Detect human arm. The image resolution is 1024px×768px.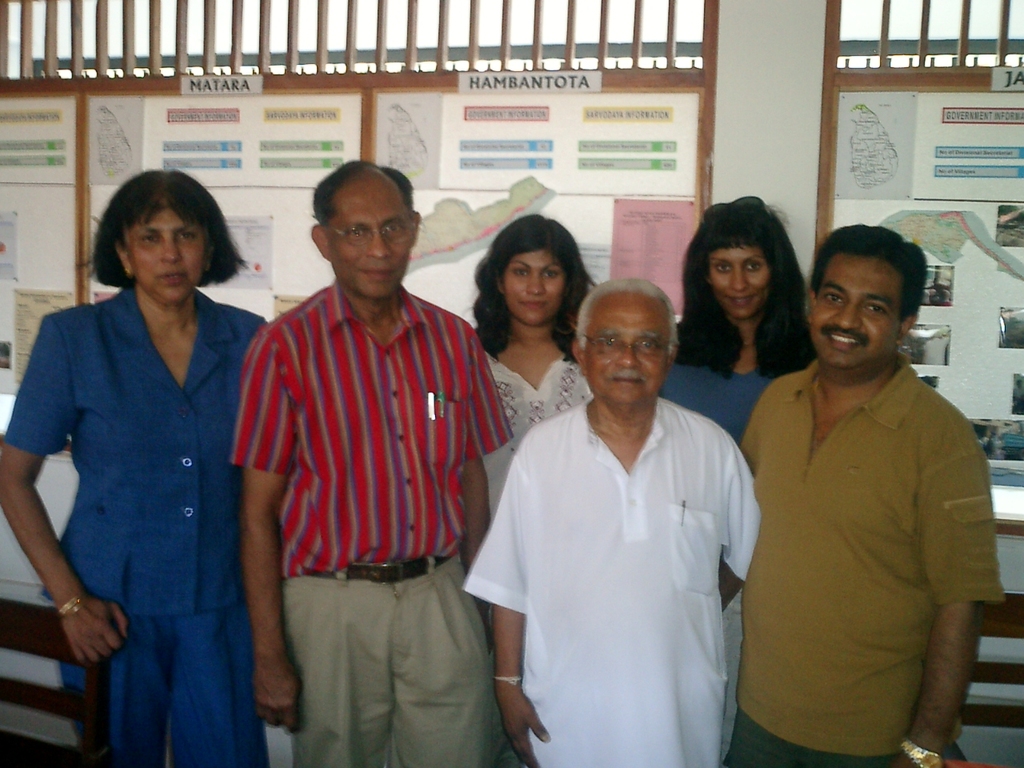
454 330 500 568.
